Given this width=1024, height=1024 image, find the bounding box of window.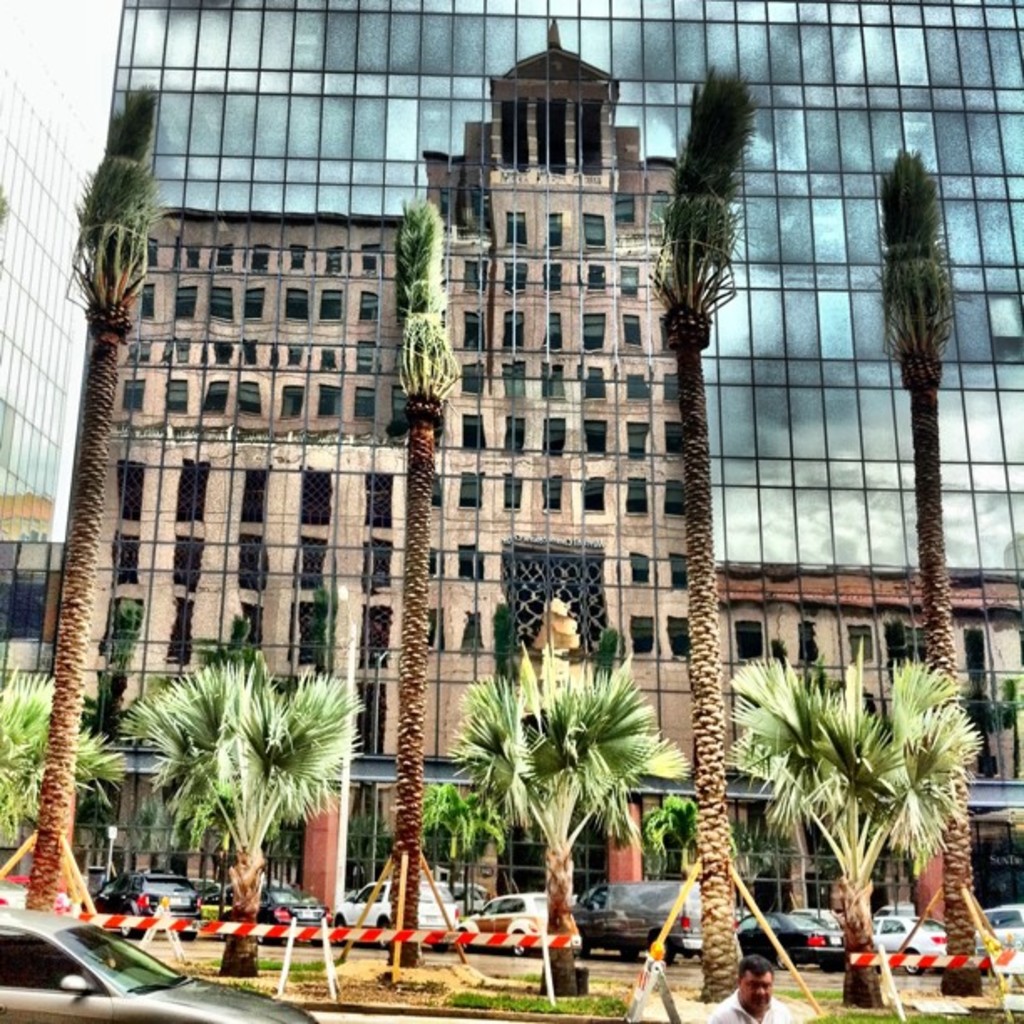
left=457, top=415, right=490, bottom=448.
